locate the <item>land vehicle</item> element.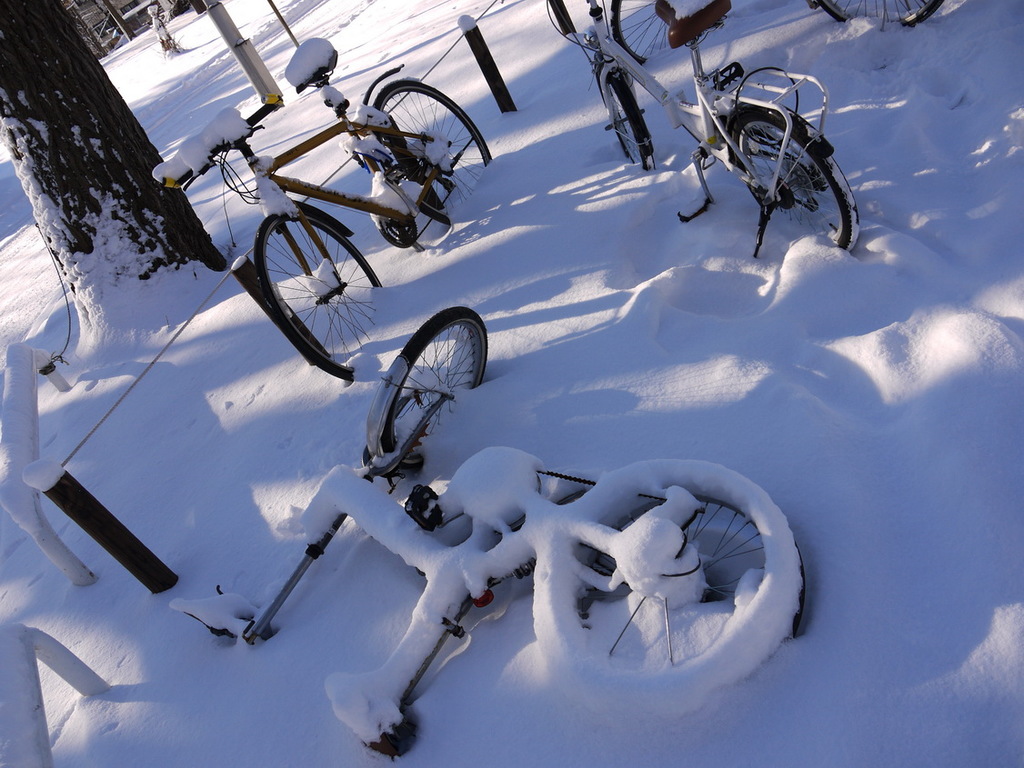
Element bbox: crop(544, 0, 864, 263).
